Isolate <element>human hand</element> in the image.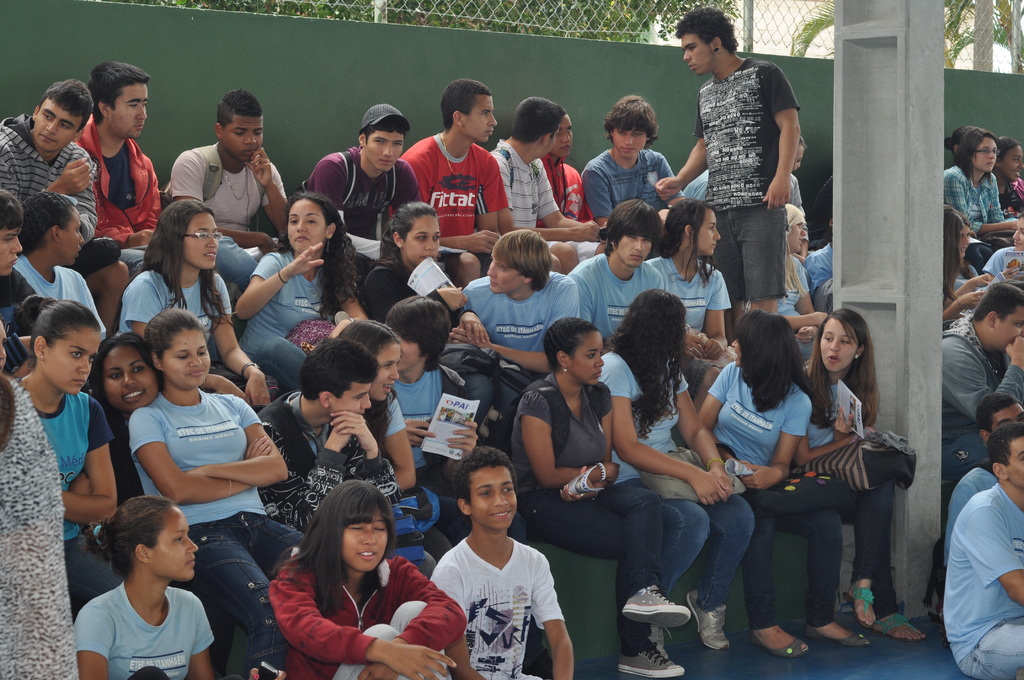
Isolated region: 578,218,602,243.
